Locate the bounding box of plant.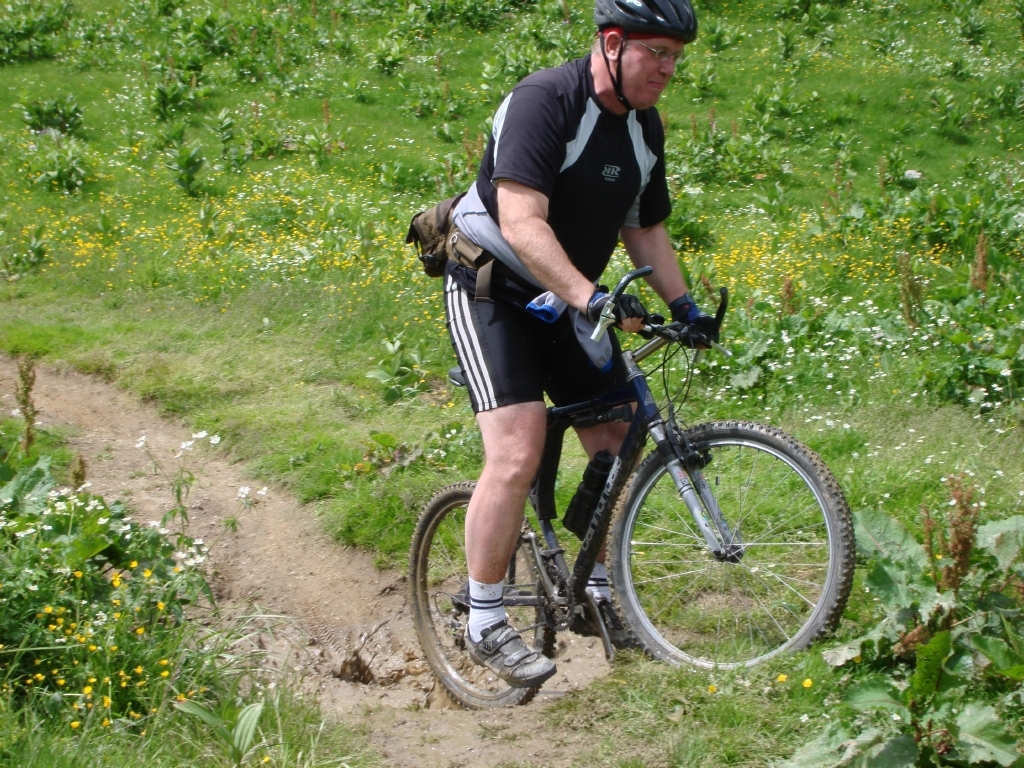
Bounding box: pyautogui.locateOnScreen(229, 189, 297, 245).
